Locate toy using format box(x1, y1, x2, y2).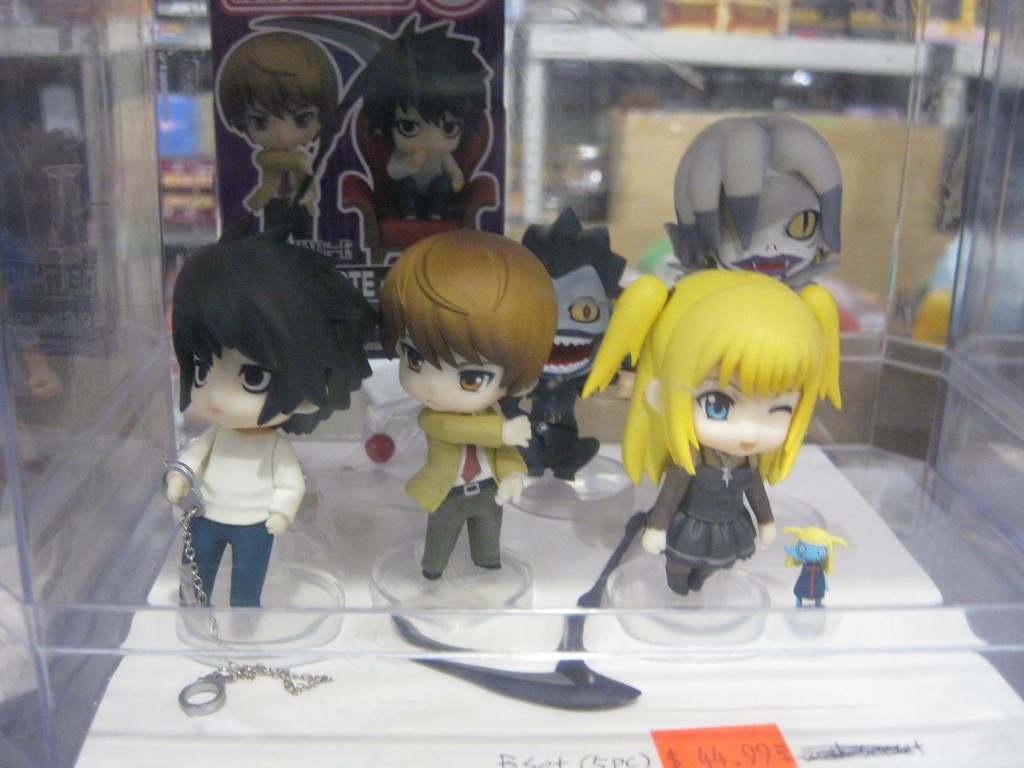
box(164, 234, 370, 638).
